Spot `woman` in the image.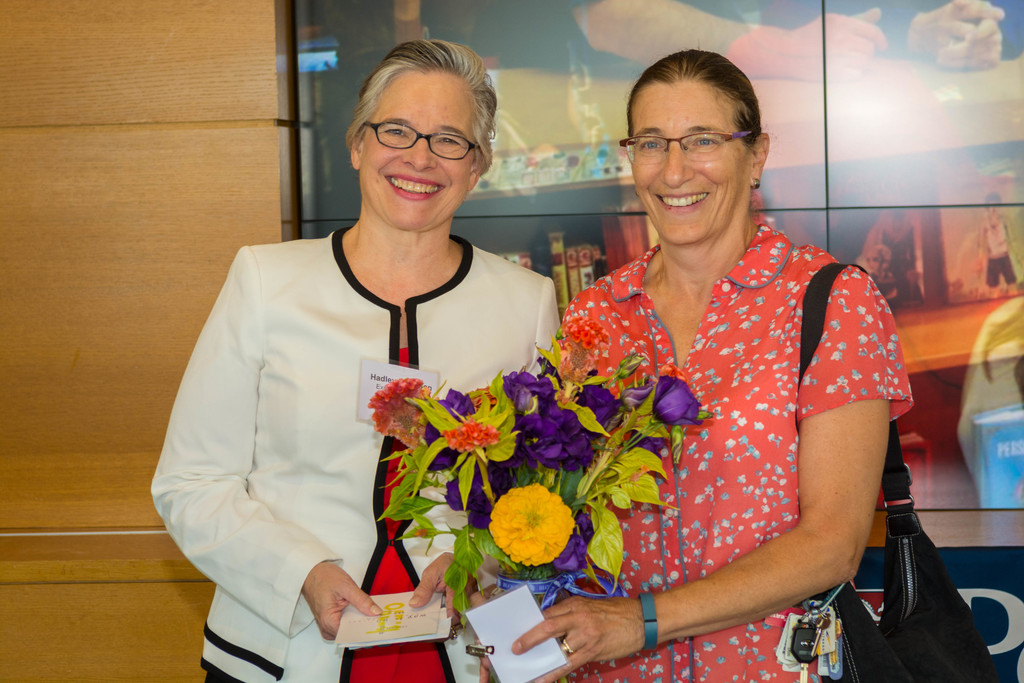
`woman` found at (170,51,557,664).
